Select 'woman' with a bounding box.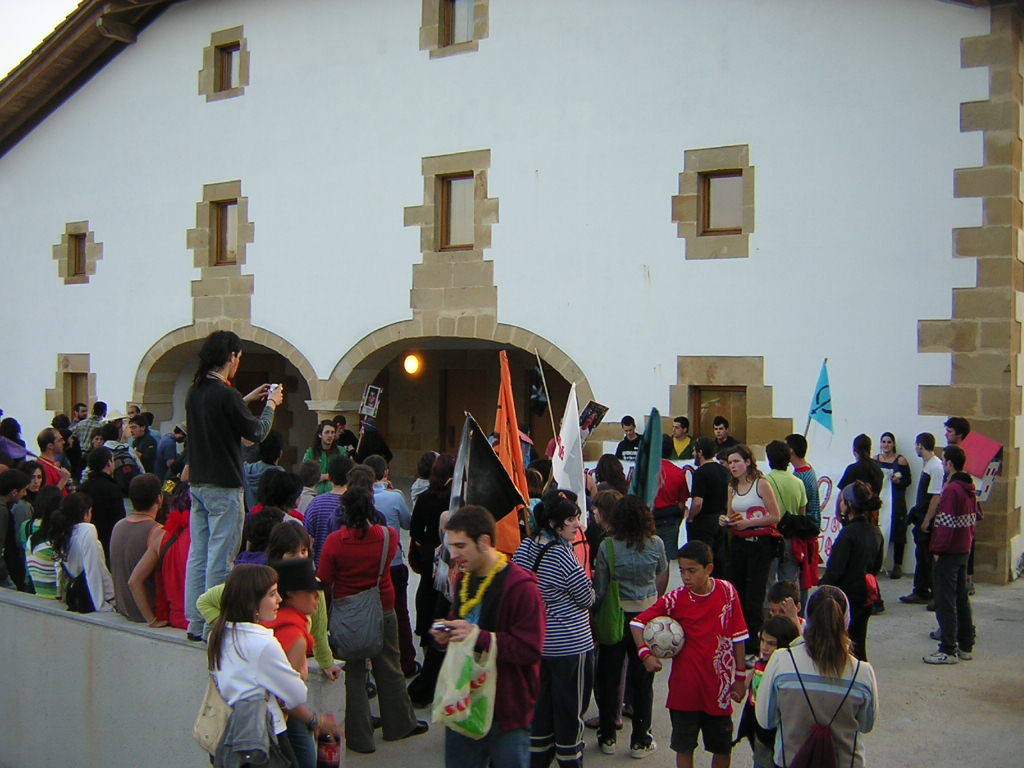
box=[200, 560, 342, 767].
